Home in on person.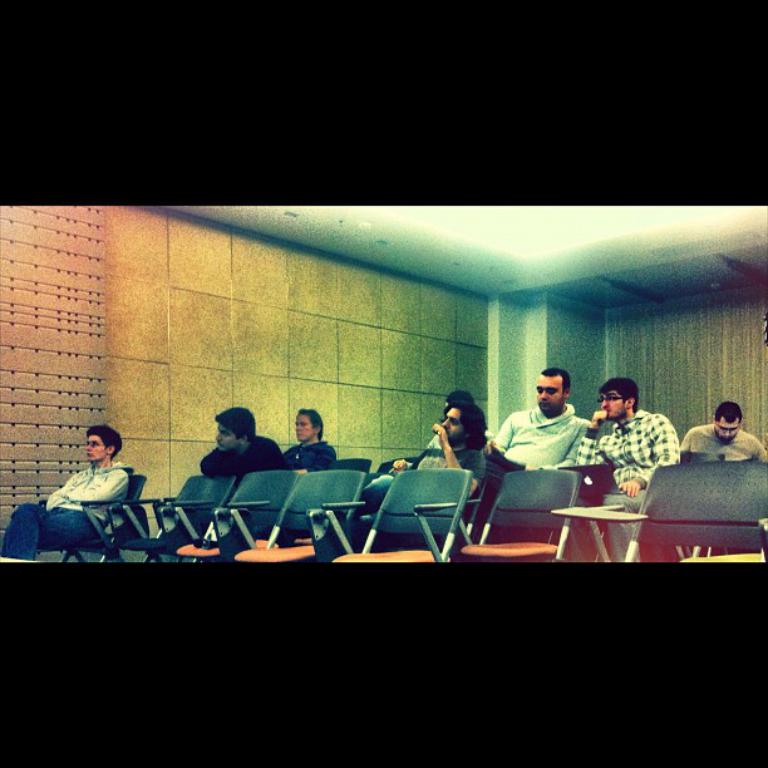
Homed in at left=0, top=425, right=134, bottom=561.
